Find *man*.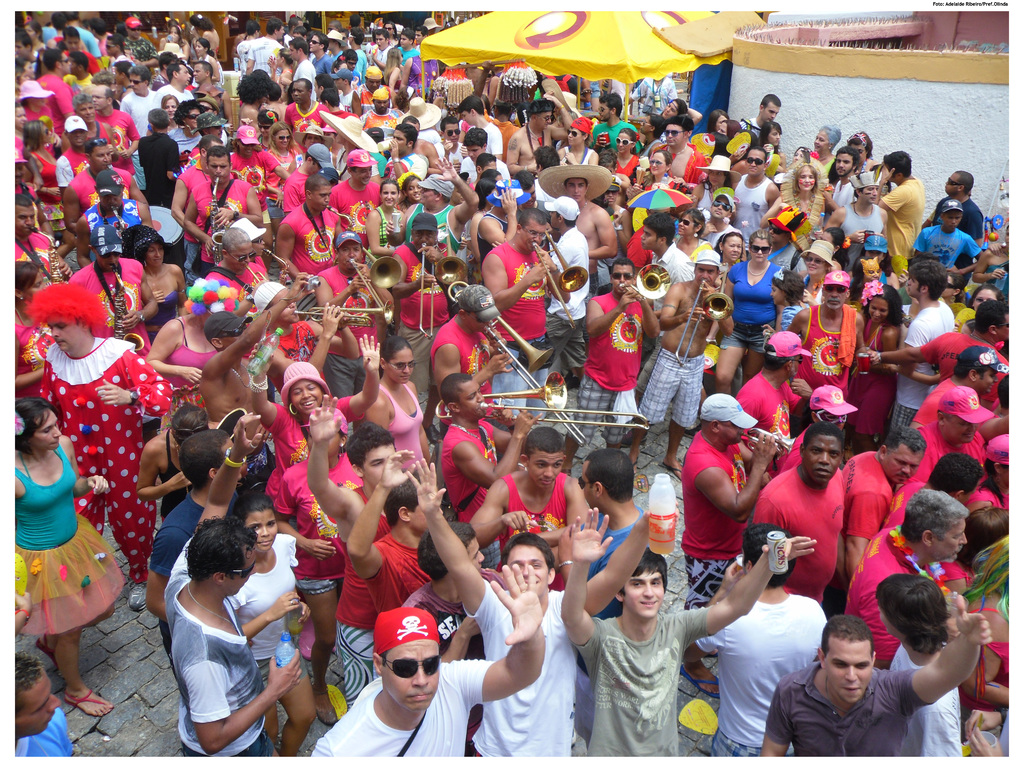
[left=865, top=139, right=920, bottom=266].
